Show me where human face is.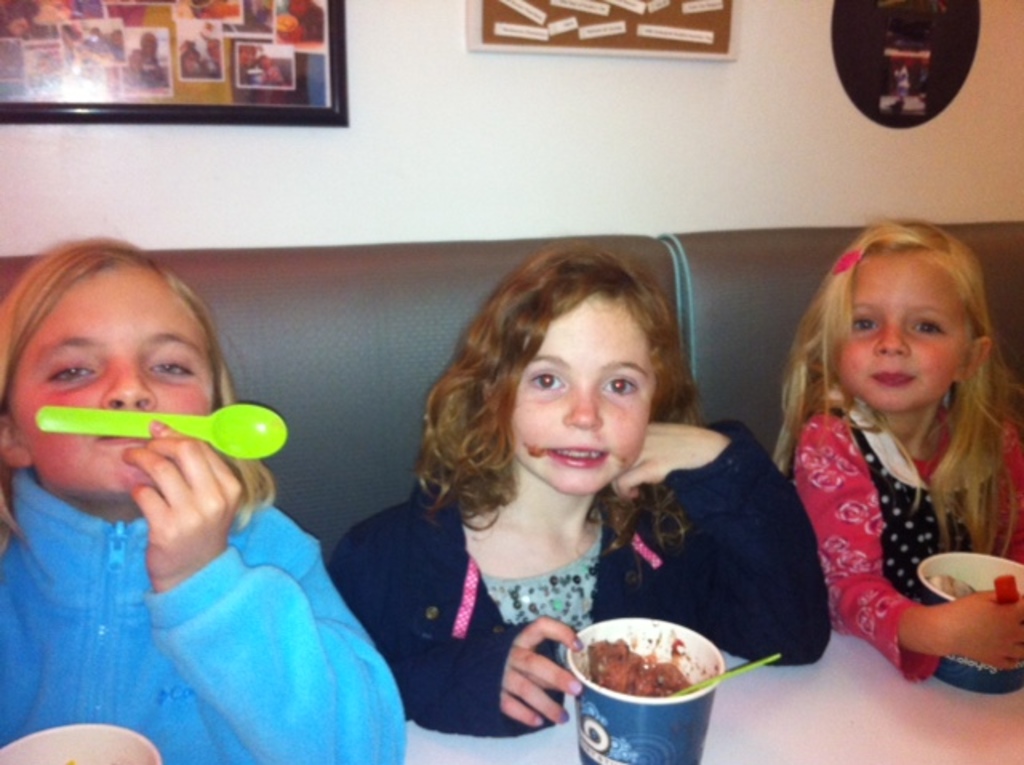
human face is at [x1=834, y1=250, x2=971, y2=408].
